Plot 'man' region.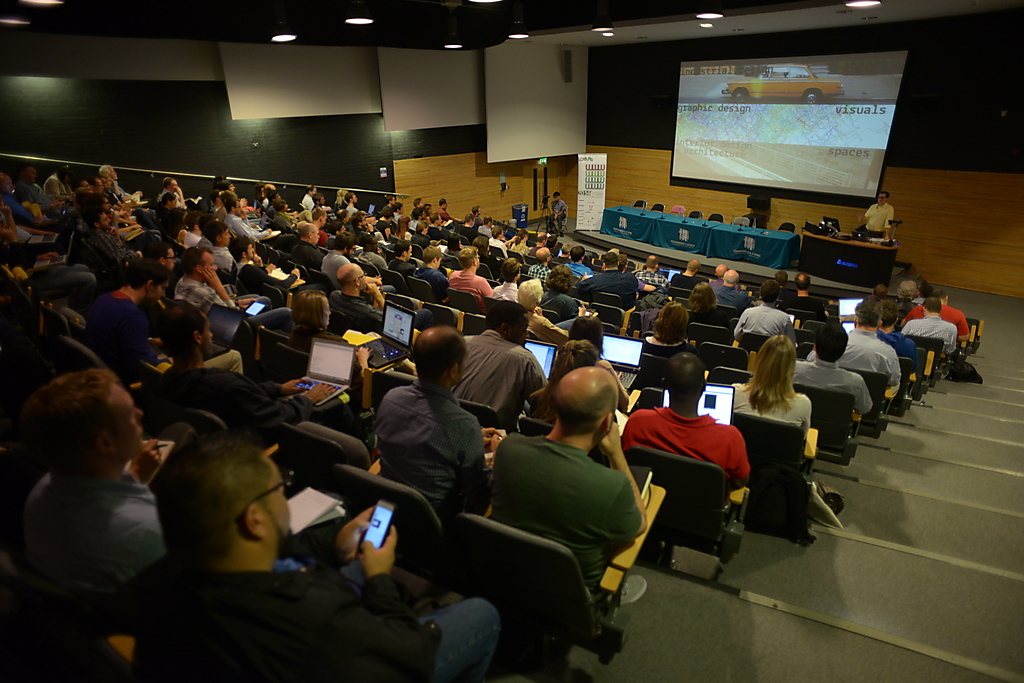
Plotted at locate(671, 259, 703, 296).
